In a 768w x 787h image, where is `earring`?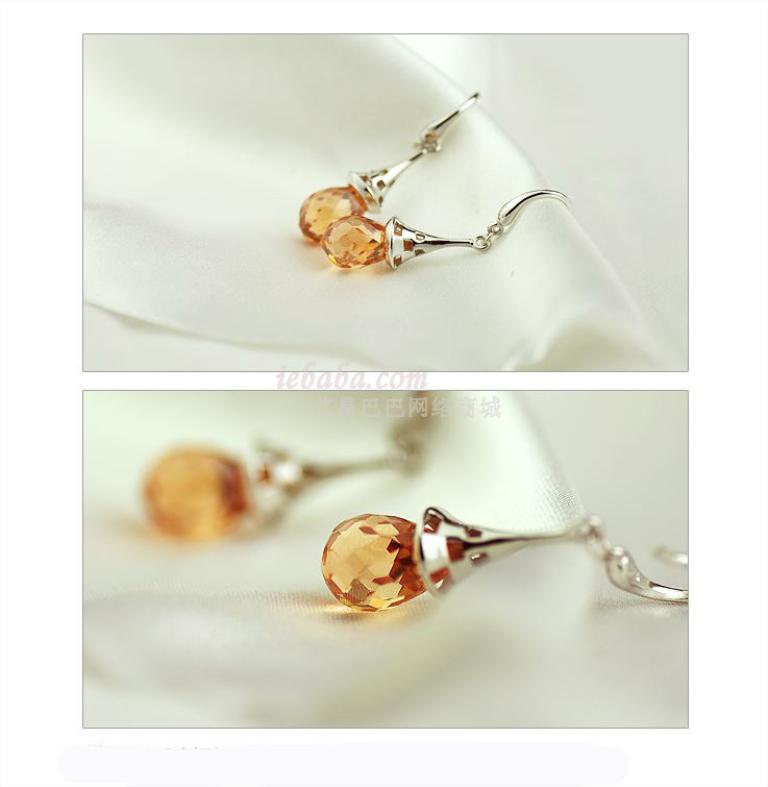
bbox=(137, 392, 442, 543).
